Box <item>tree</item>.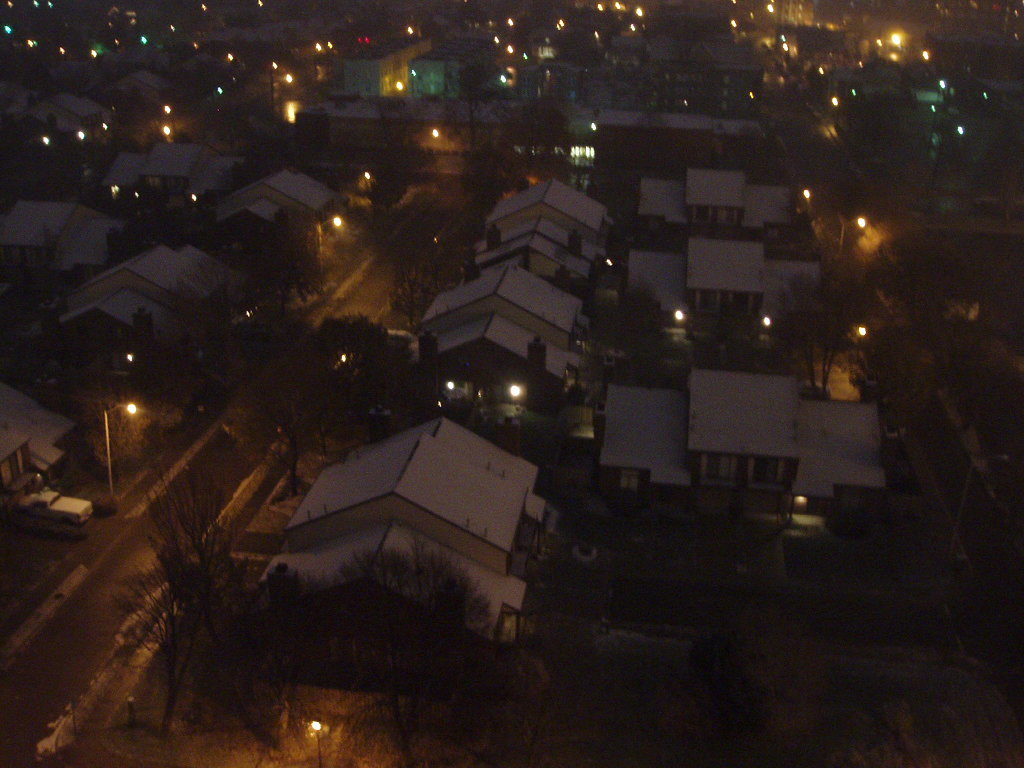
403, 212, 462, 317.
